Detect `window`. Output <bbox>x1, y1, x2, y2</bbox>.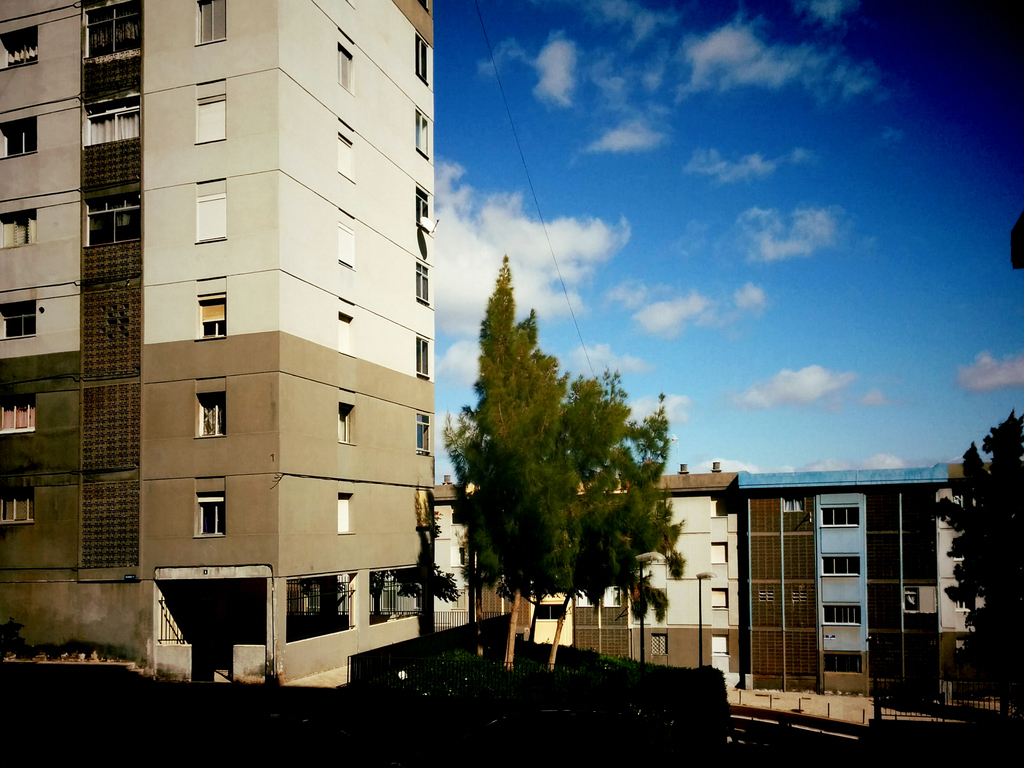
<bbox>416, 336, 433, 380</bbox>.
